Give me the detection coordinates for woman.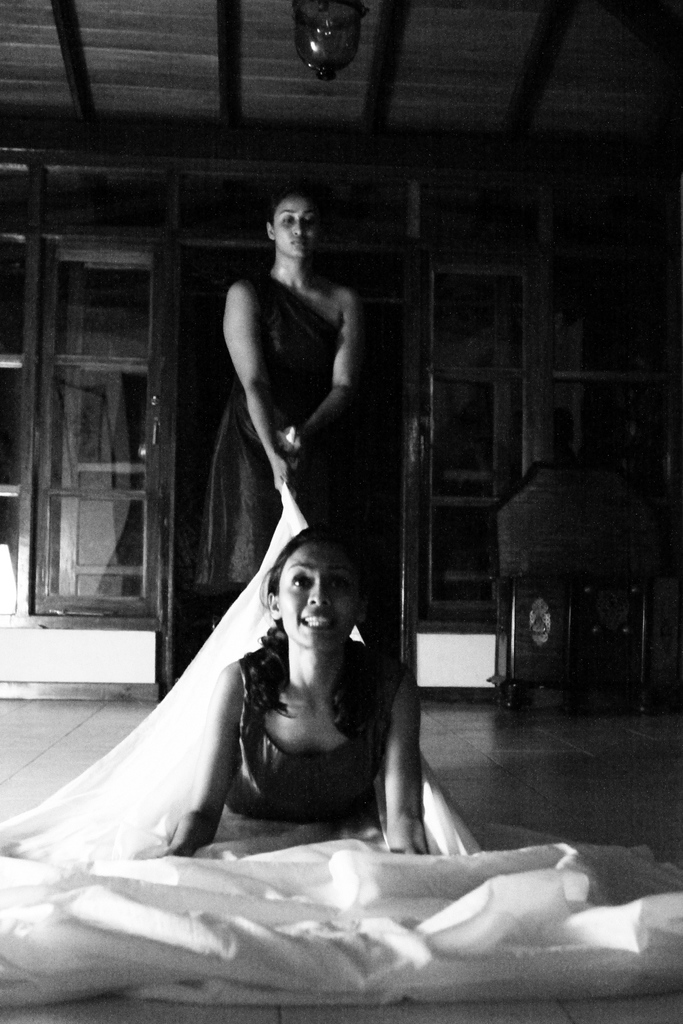
crop(157, 531, 429, 870).
